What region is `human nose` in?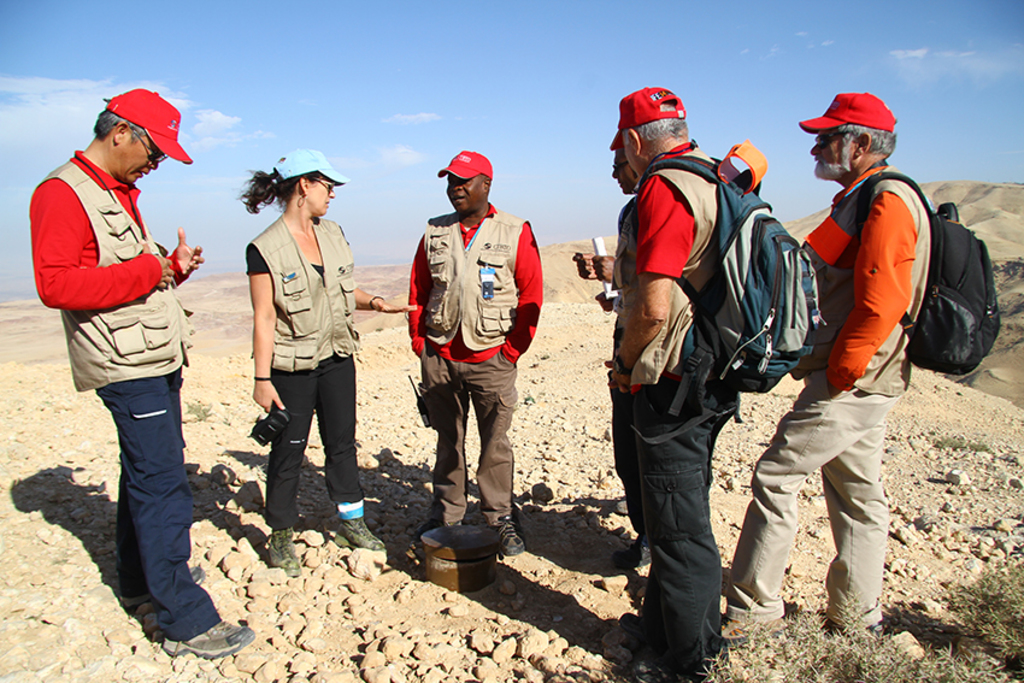
rect(452, 178, 463, 189).
